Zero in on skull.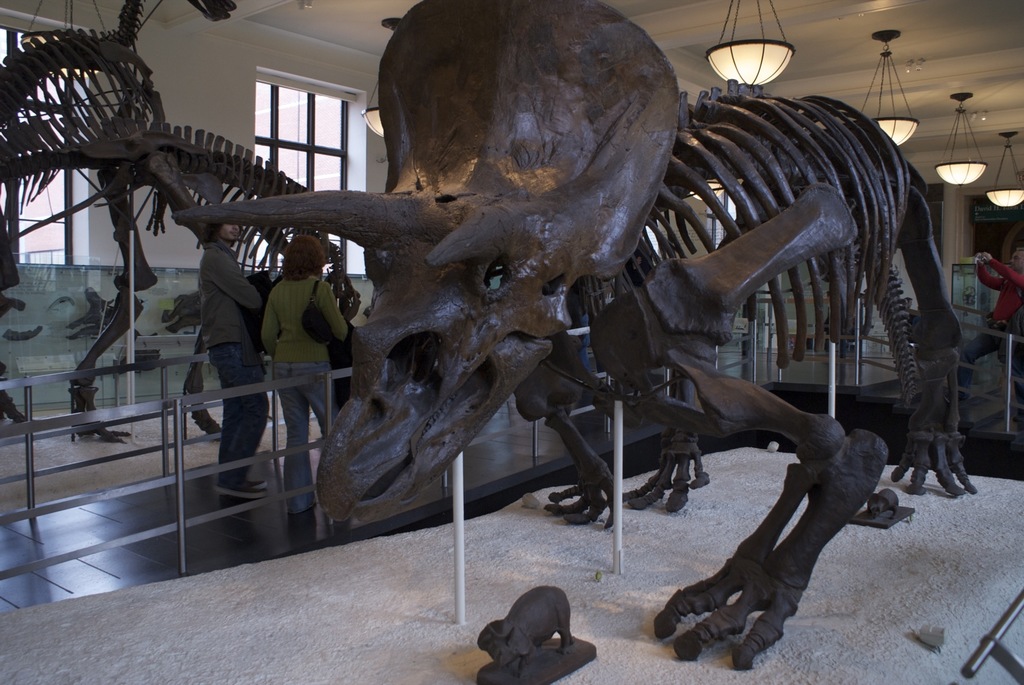
Zeroed in: [left=141, top=49, right=888, bottom=600].
